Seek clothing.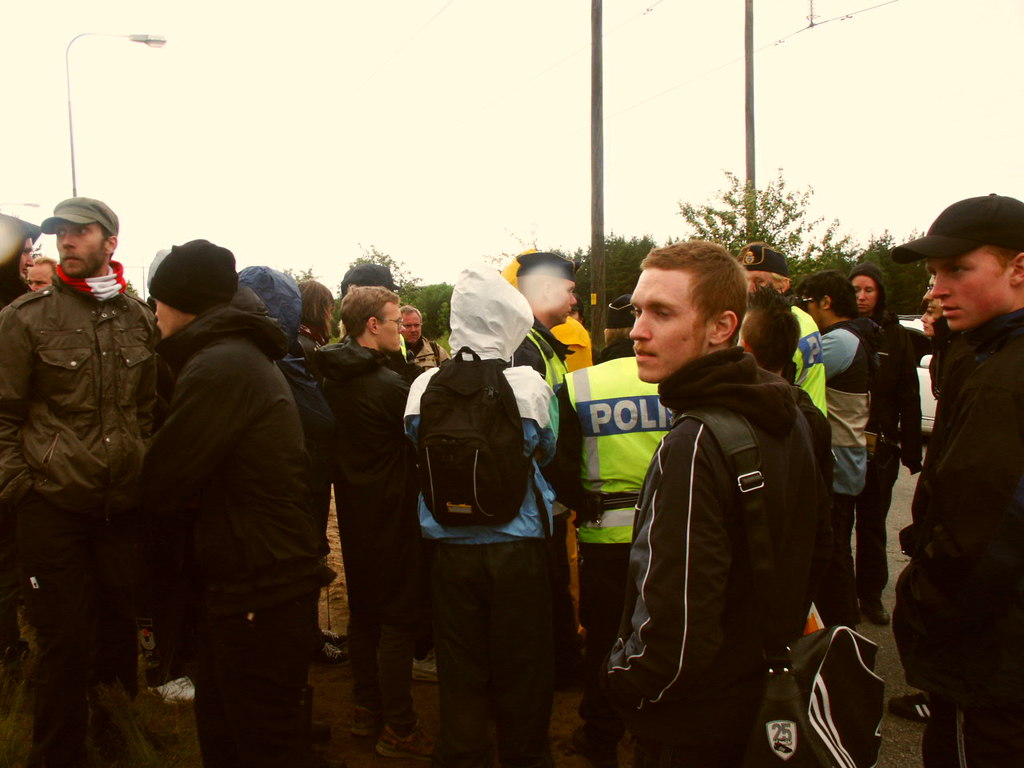
left=602, top=282, right=864, bottom=744.
